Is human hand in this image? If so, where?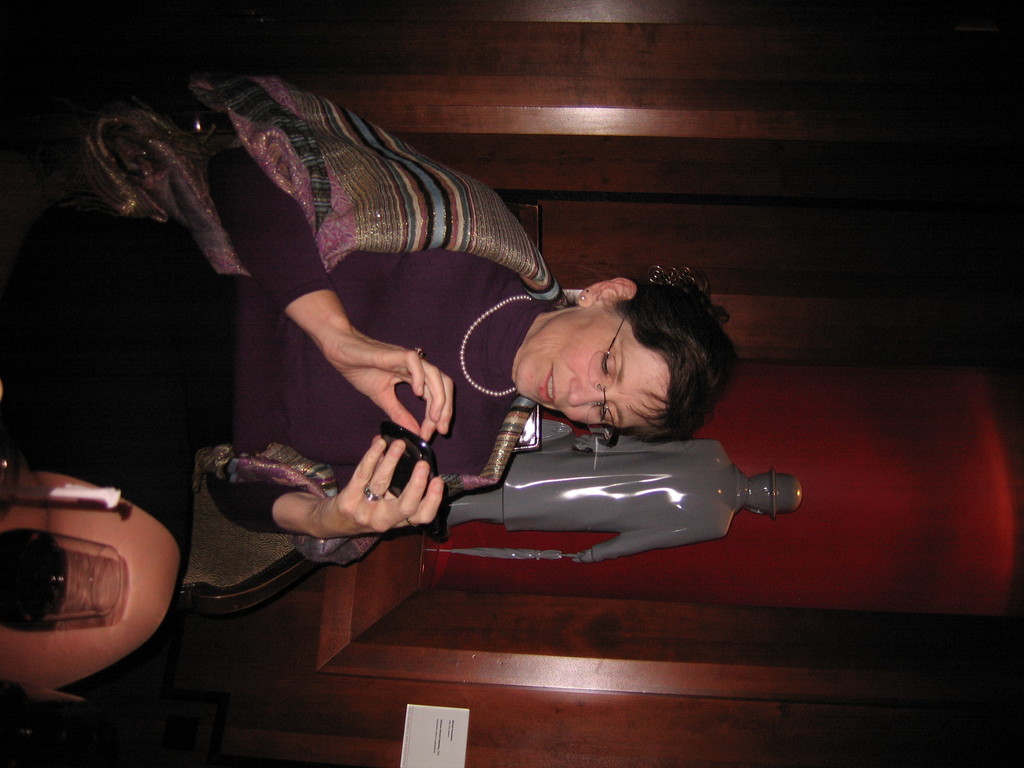
Yes, at 283,296,458,446.
